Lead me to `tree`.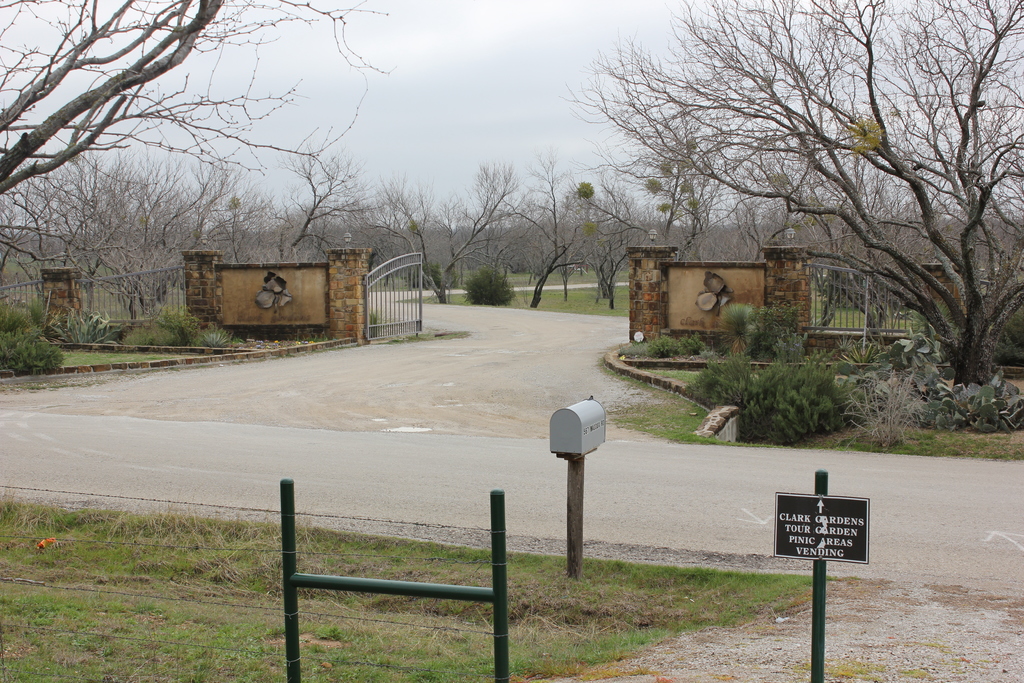
Lead to box=[292, 138, 384, 258].
